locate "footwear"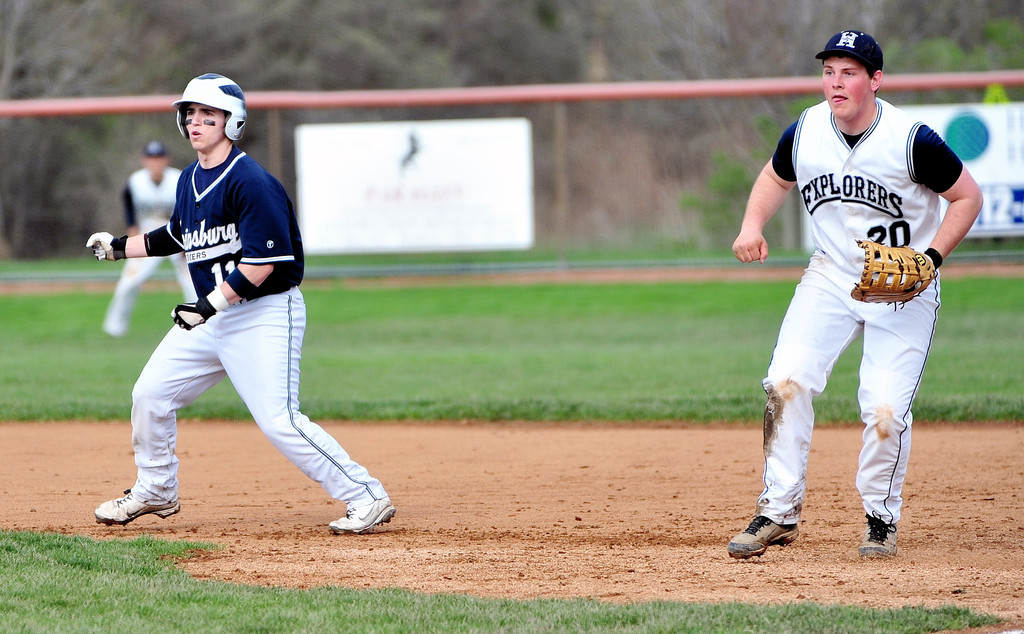
93 487 180 525
